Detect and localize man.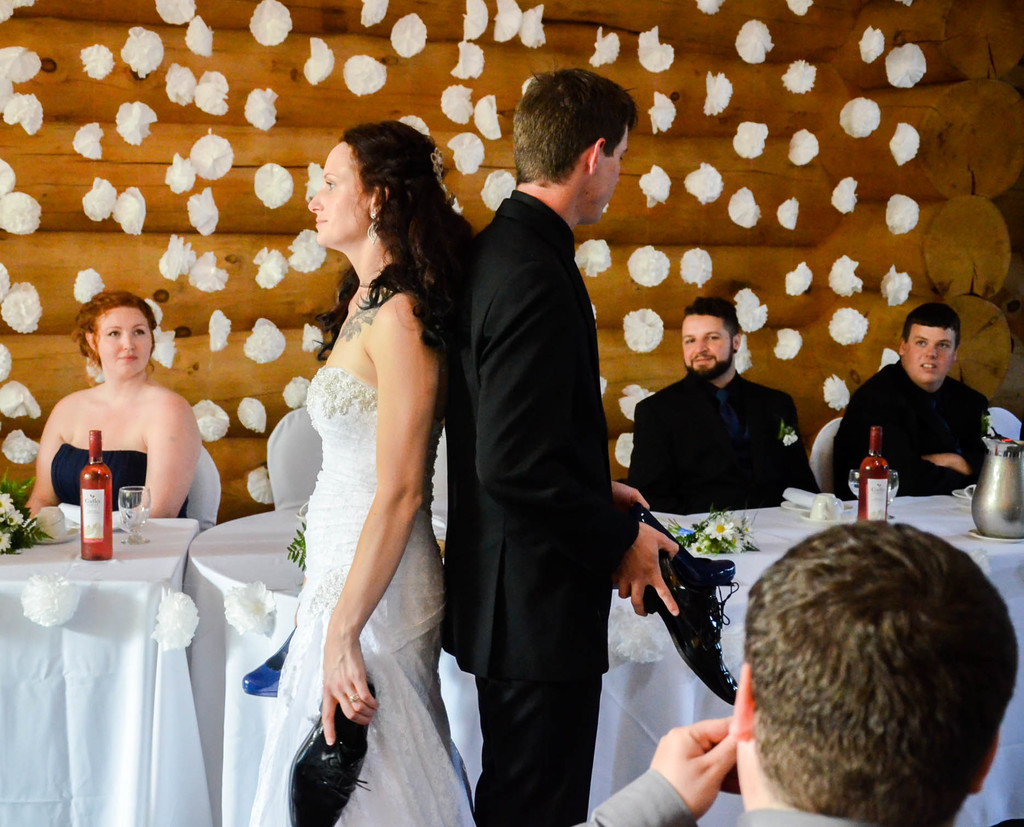
Localized at box=[627, 295, 829, 513].
